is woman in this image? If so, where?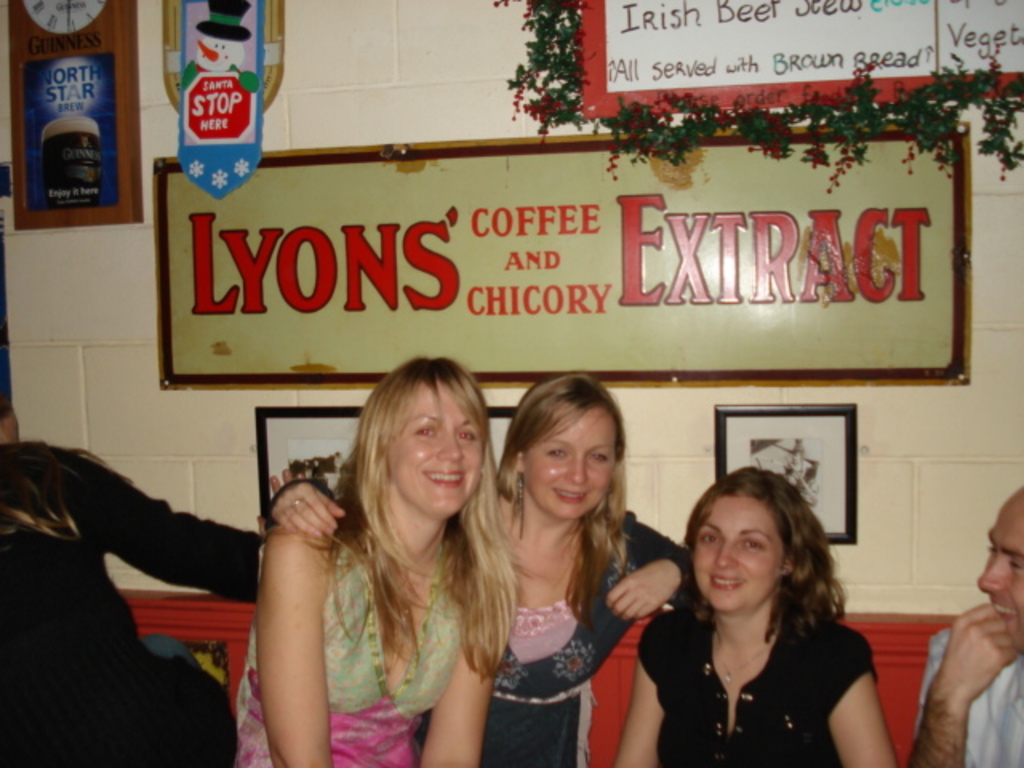
Yes, at detection(253, 374, 691, 766).
